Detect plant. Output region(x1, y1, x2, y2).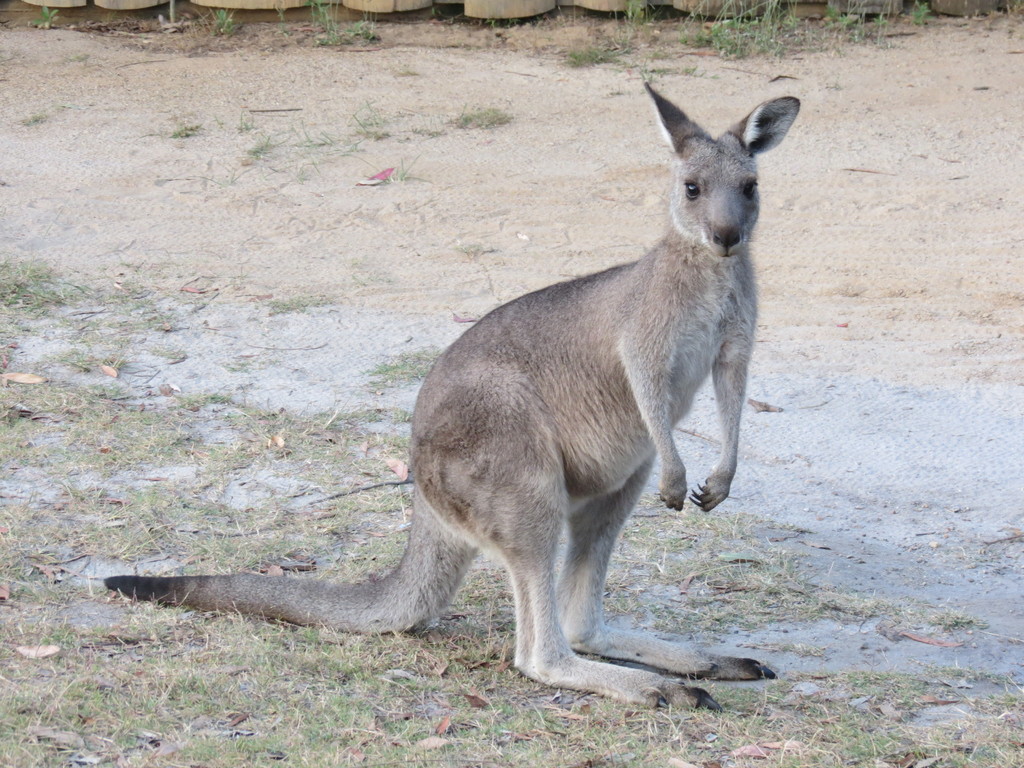
region(812, 1, 863, 29).
